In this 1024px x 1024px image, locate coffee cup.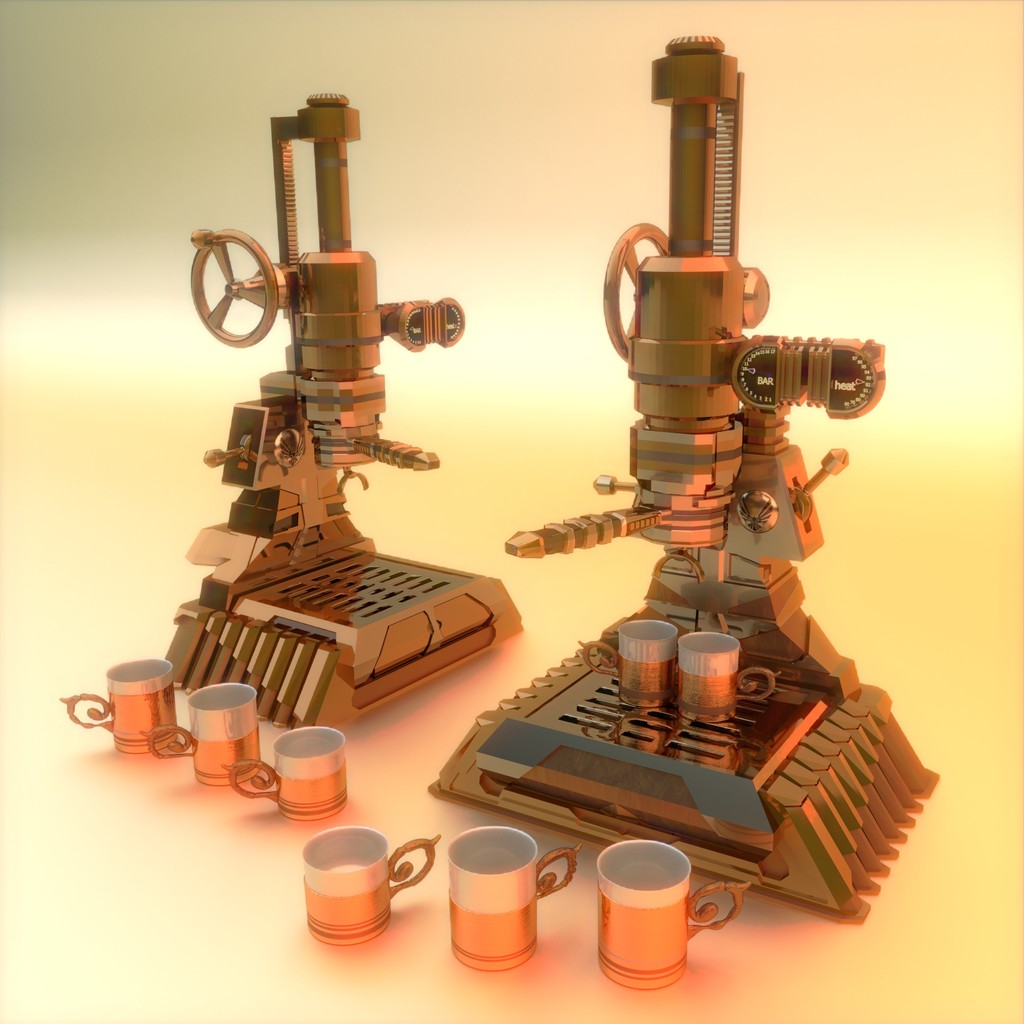
Bounding box: (x1=582, y1=615, x2=680, y2=706).
